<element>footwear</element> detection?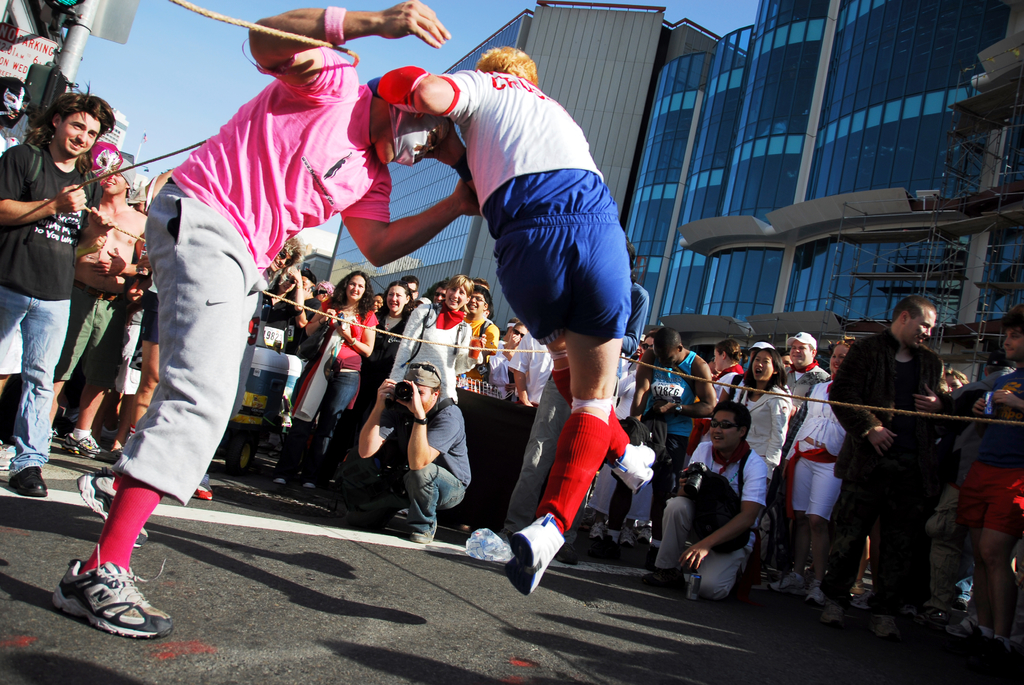
BBox(191, 476, 216, 500)
